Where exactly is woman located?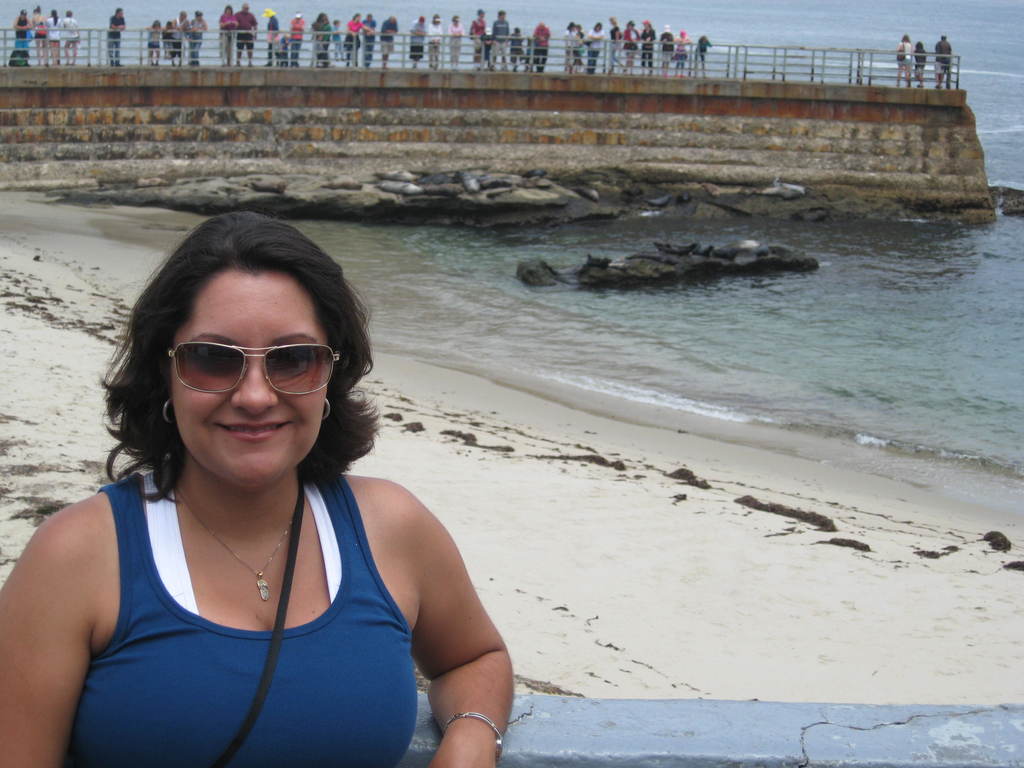
Its bounding box is [291,12,301,65].
